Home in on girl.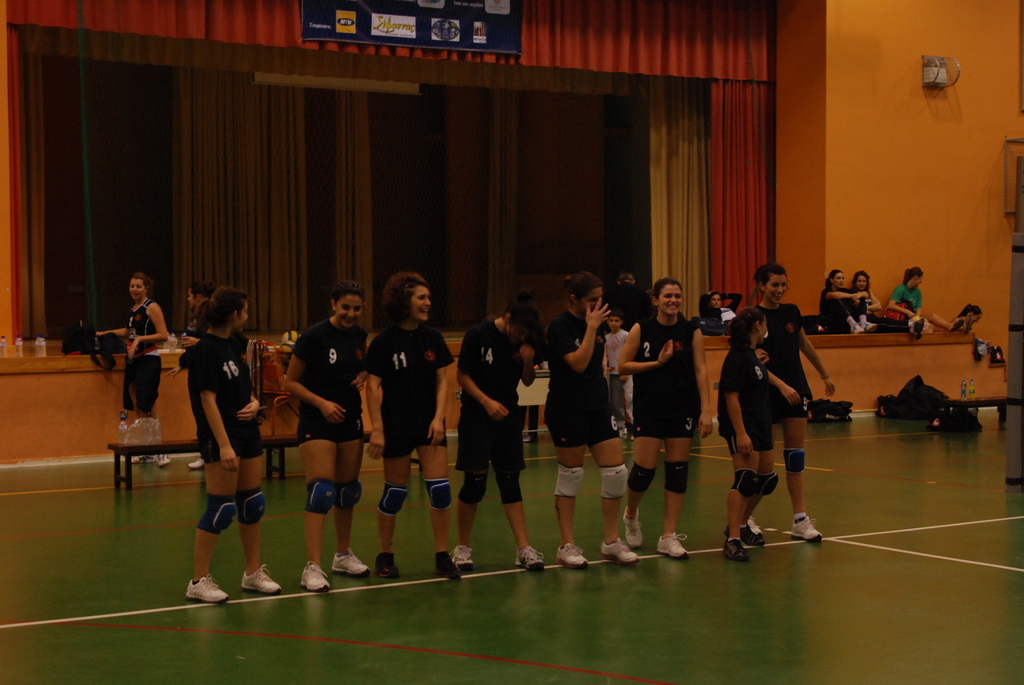
Homed in at [276,276,380,590].
